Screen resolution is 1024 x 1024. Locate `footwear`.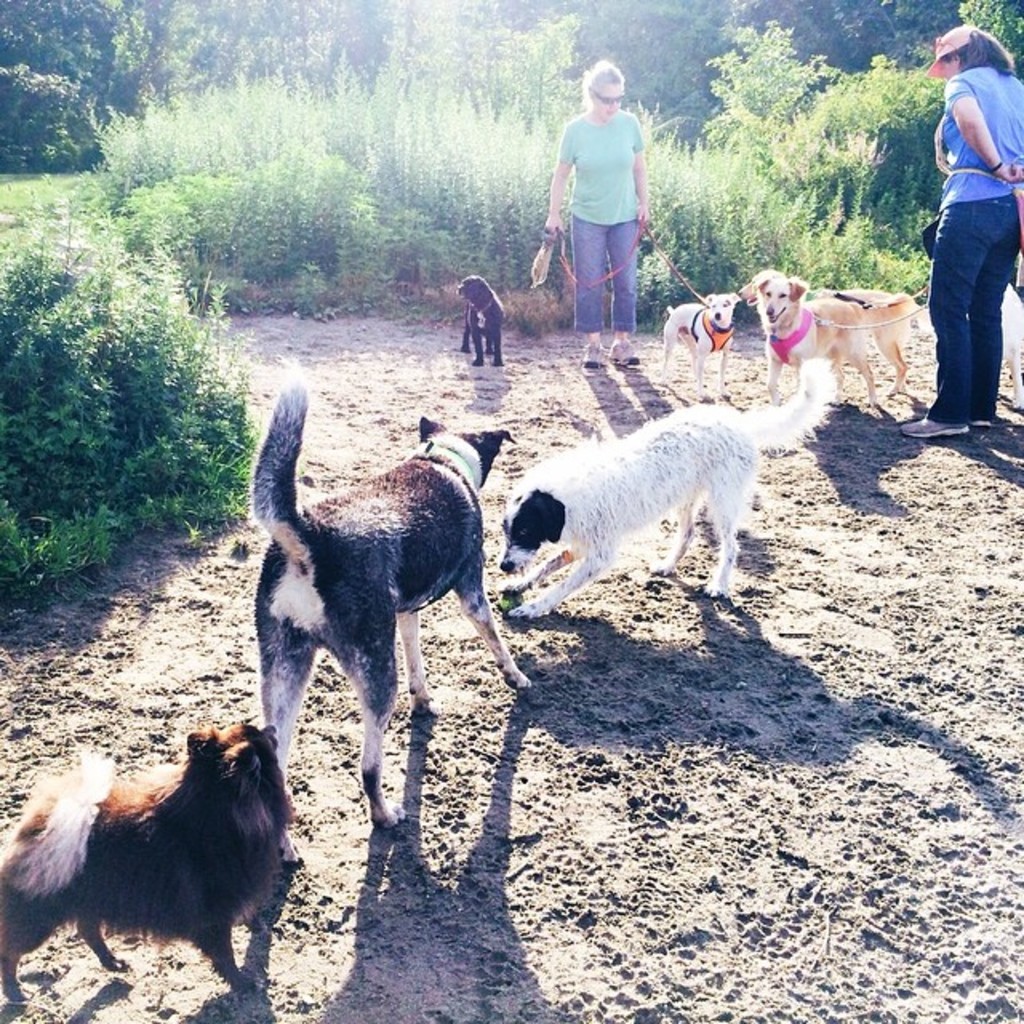
x1=898 y1=414 x2=970 y2=443.
